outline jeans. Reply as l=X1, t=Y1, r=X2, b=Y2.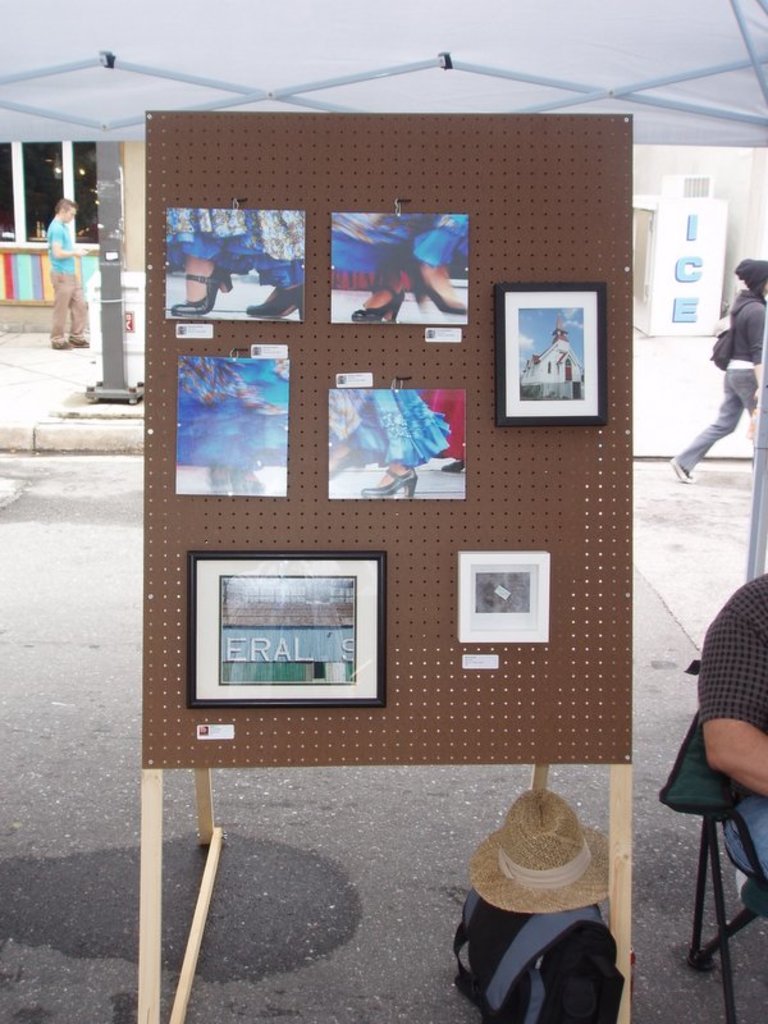
l=660, t=374, r=756, b=471.
